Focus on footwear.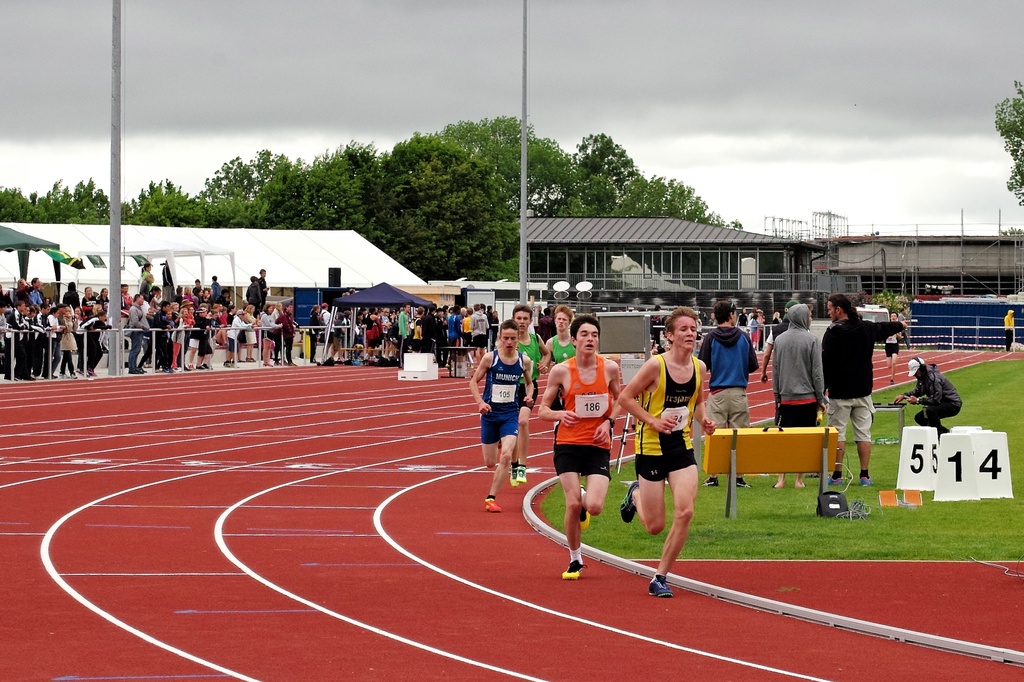
Focused at (508,460,518,487).
